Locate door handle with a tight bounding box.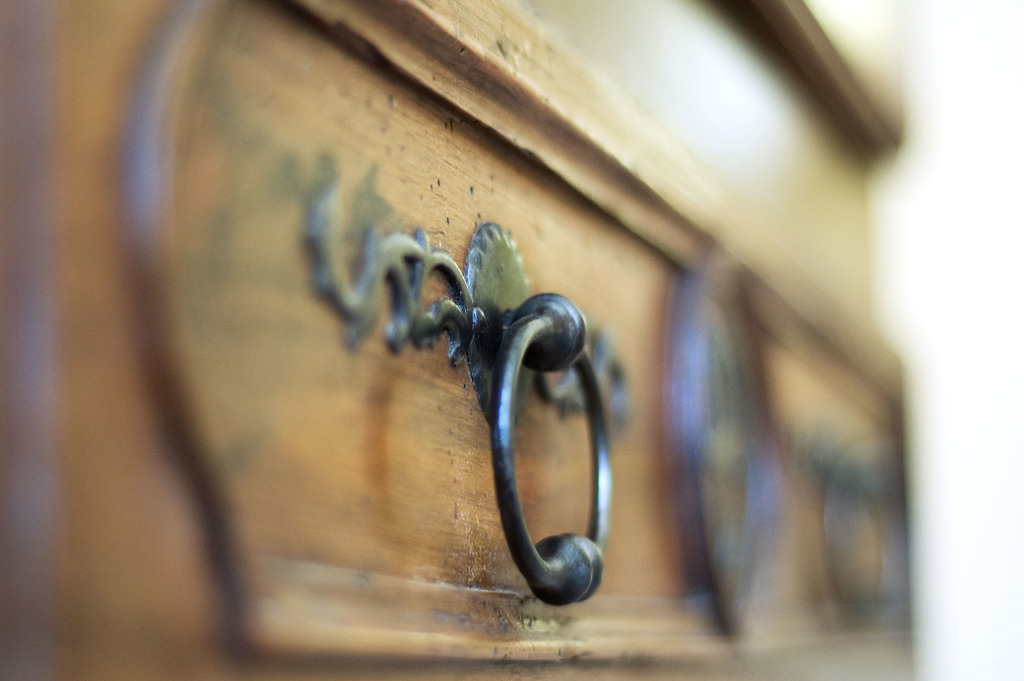
x1=255, y1=169, x2=630, y2=609.
